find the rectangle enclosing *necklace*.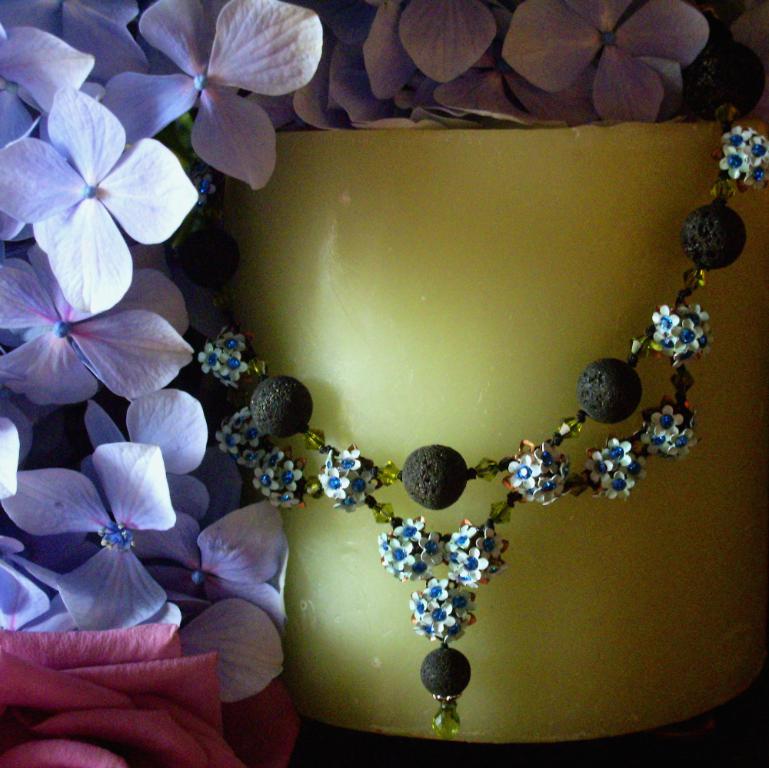
region(175, 0, 765, 734).
